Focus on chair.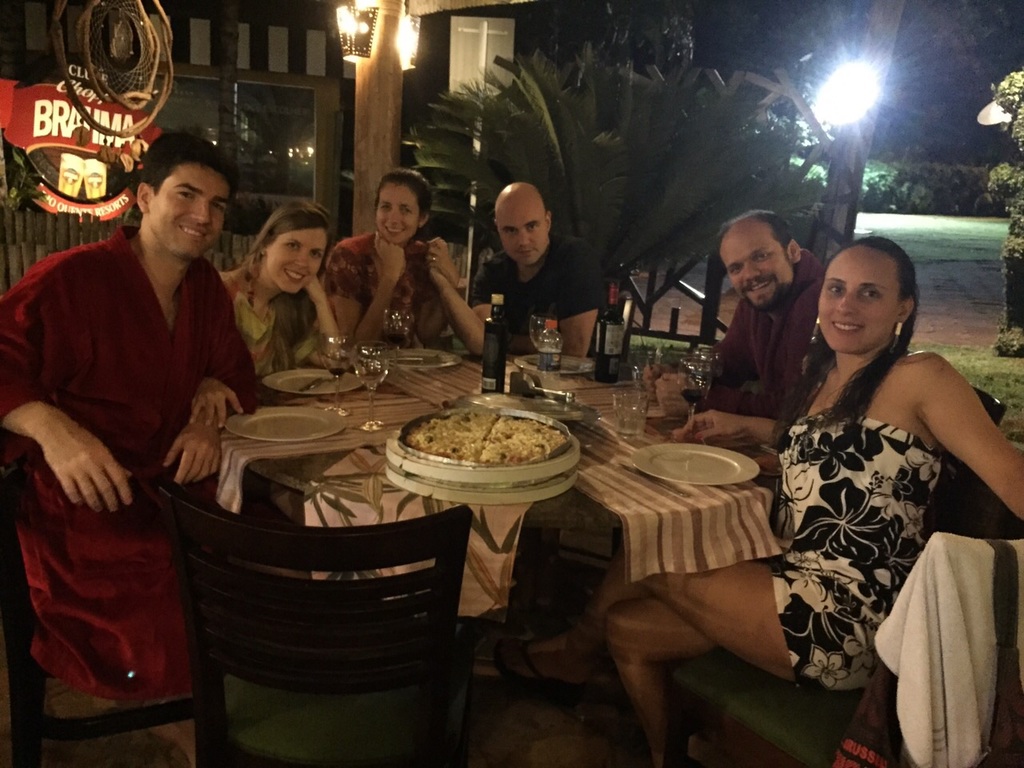
Focused at detection(654, 534, 1023, 766).
